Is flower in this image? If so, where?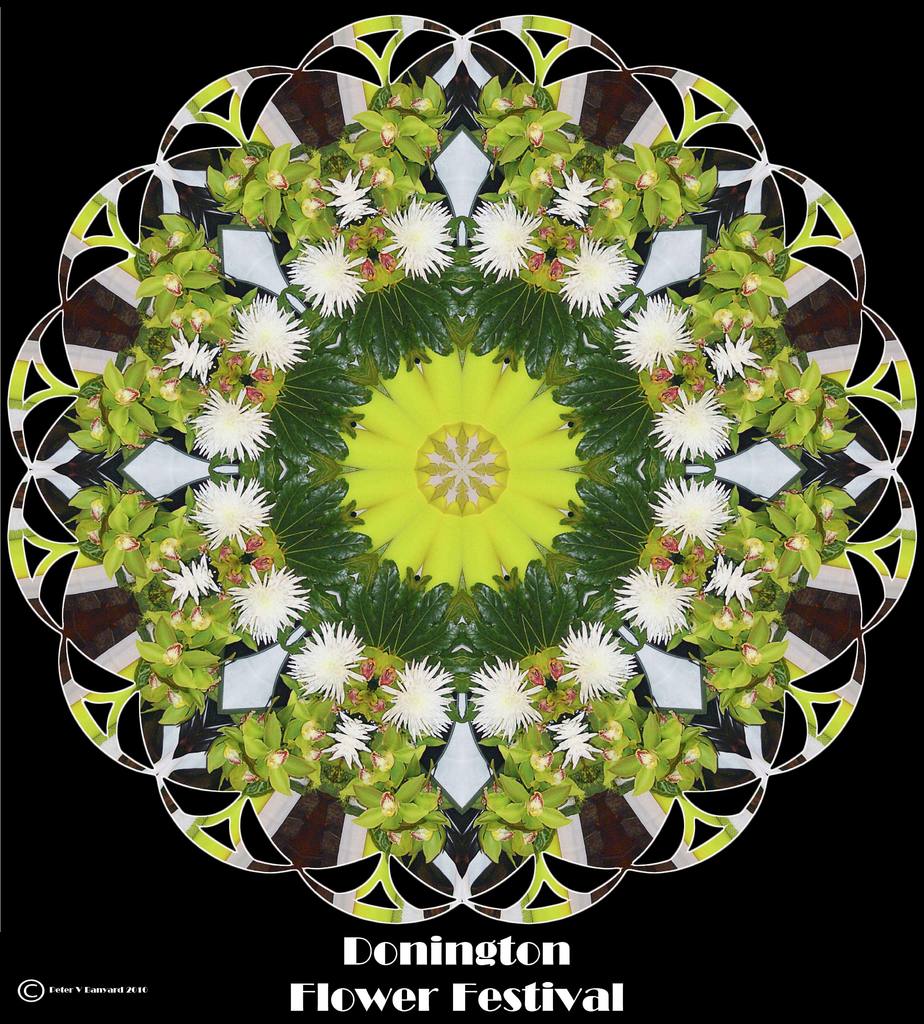
Yes, at <bbox>382, 193, 458, 288</bbox>.
